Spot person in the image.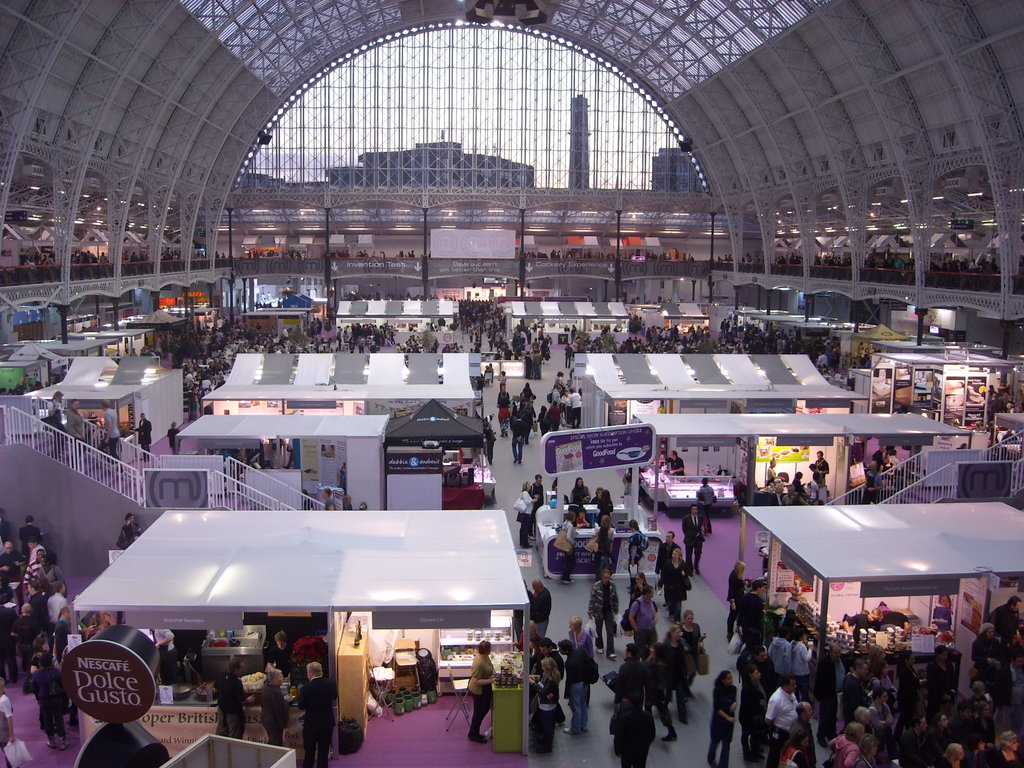
person found at box(627, 518, 645, 569).
